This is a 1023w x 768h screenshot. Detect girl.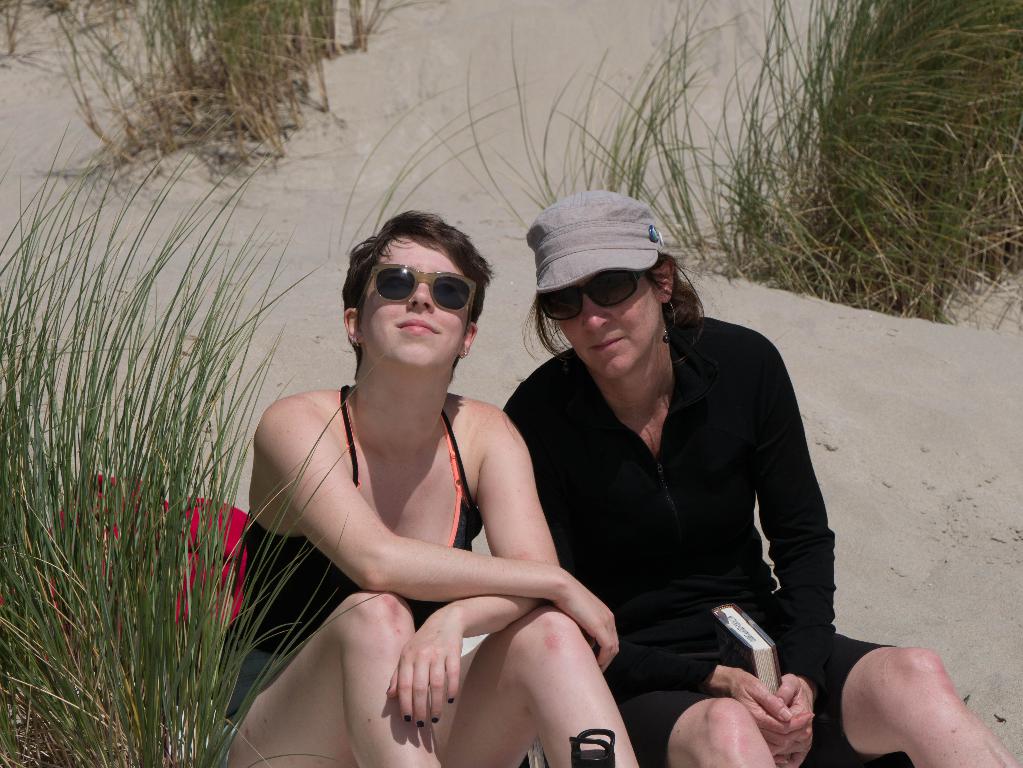
BBox(201, 205, 638, 767).
